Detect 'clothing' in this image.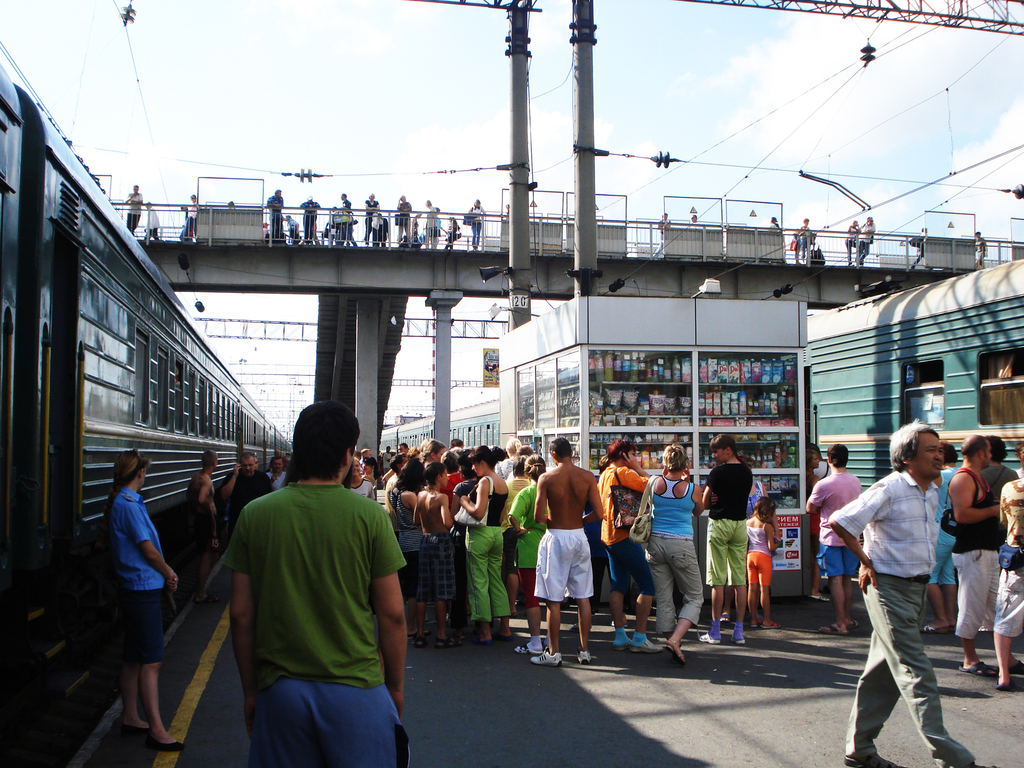
Detection: (left=995, top=477, right=1023, bottom=636).
